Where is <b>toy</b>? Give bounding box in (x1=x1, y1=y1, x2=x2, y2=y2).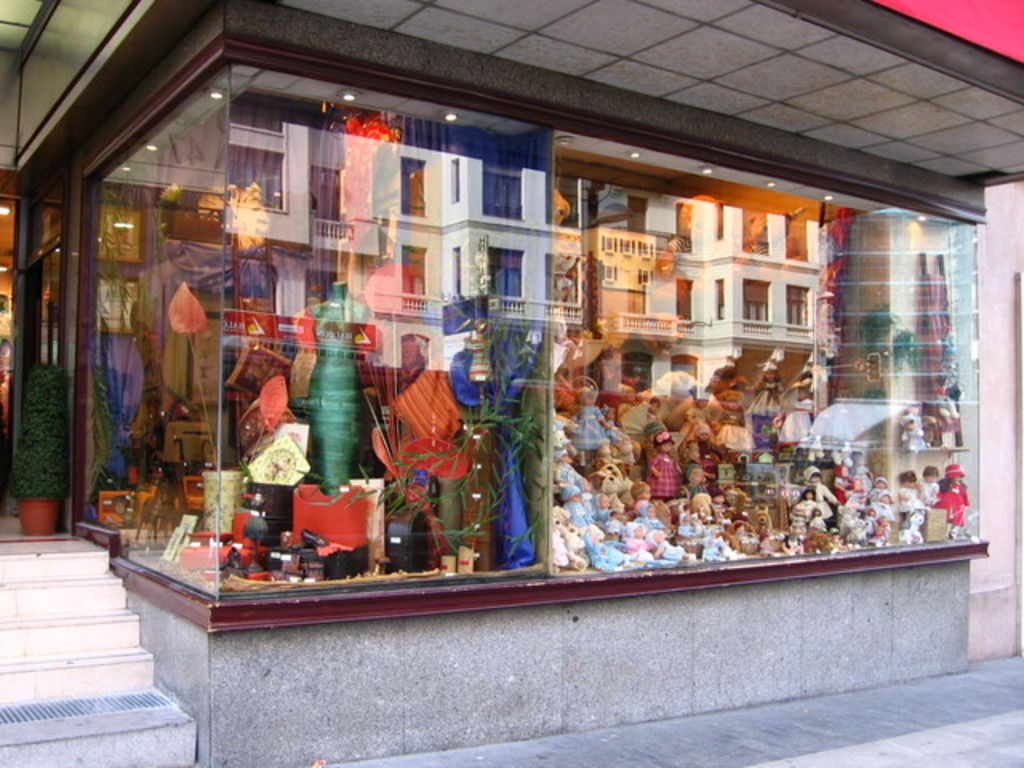
(x1=680, y1=403, x2=733, y2=454).
